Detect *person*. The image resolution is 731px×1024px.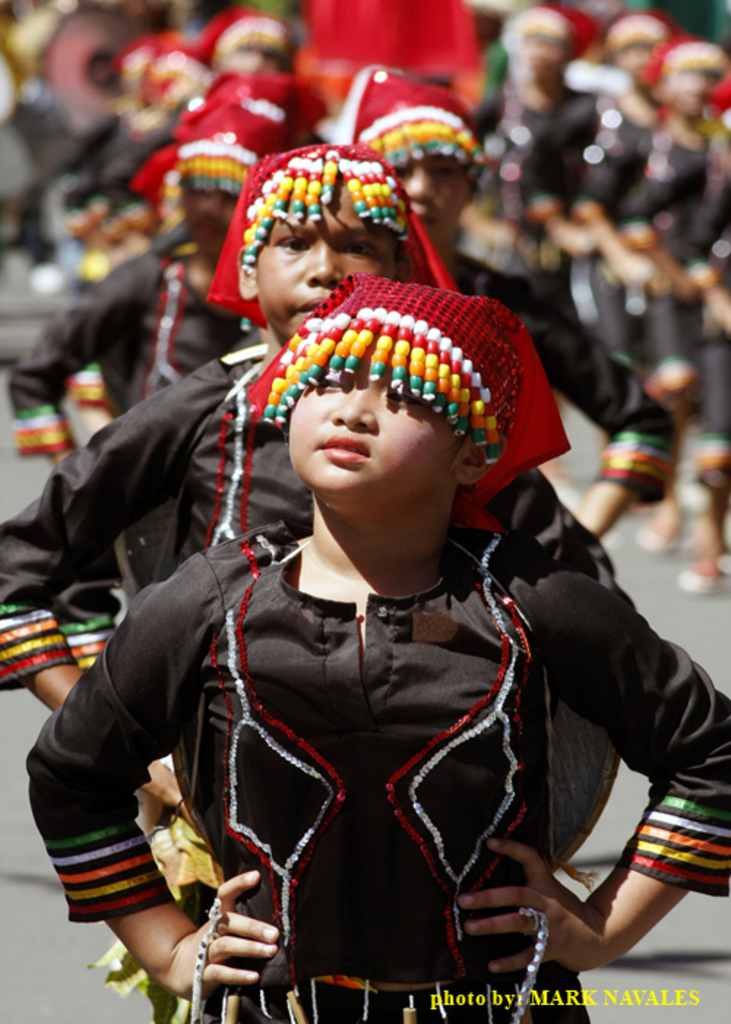
bbox=(25, 276, 730, 1023).
